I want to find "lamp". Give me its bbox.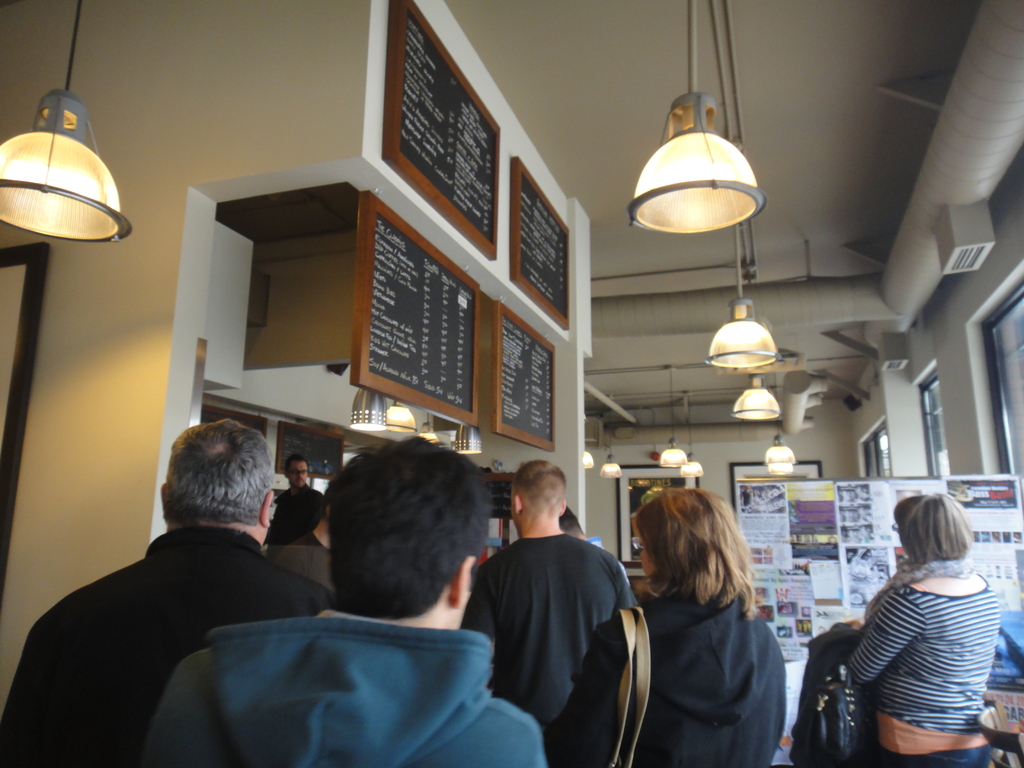
(659,367,686,468).
